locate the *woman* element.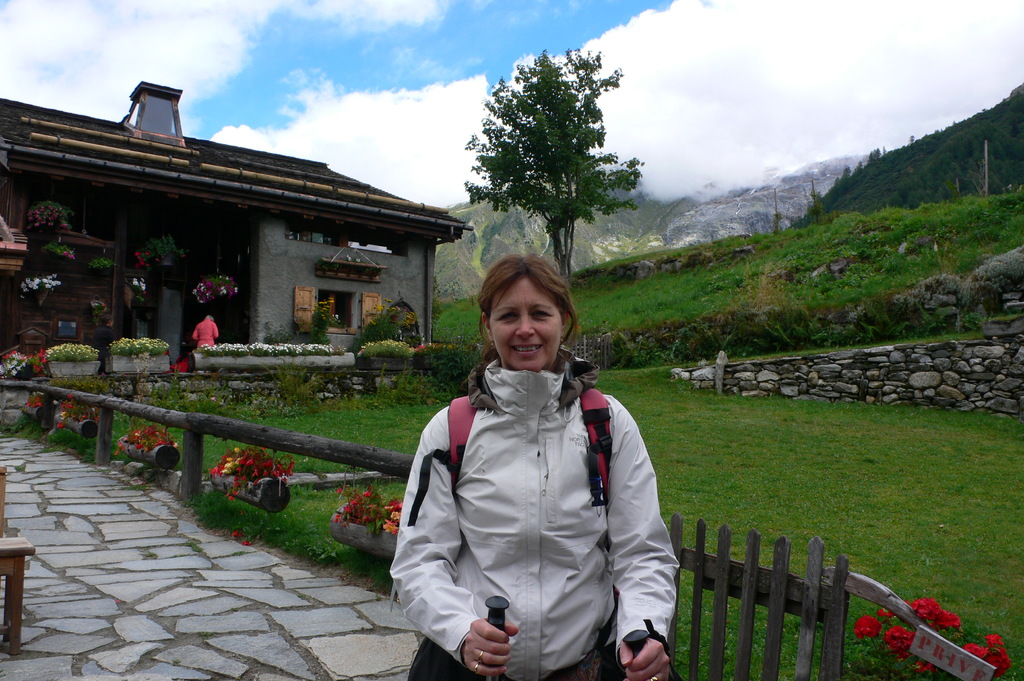
Element bbox: region(399, 230, 676, 680).
